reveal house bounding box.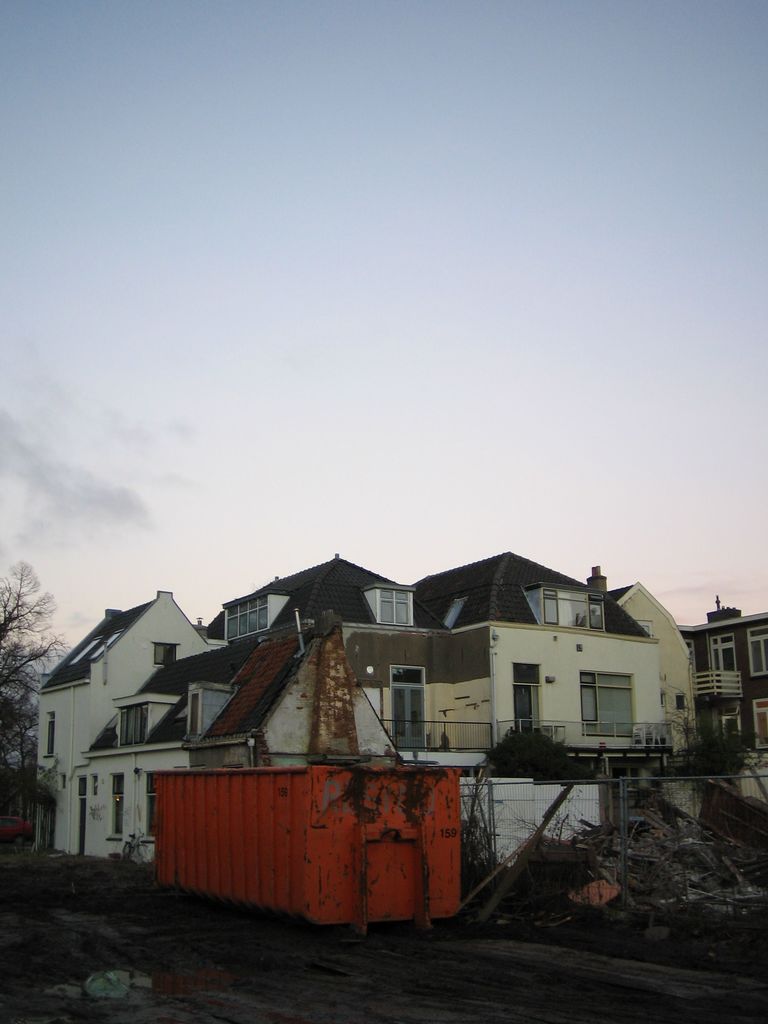
Revealed: bbox=(674, 595, 767, 769).
